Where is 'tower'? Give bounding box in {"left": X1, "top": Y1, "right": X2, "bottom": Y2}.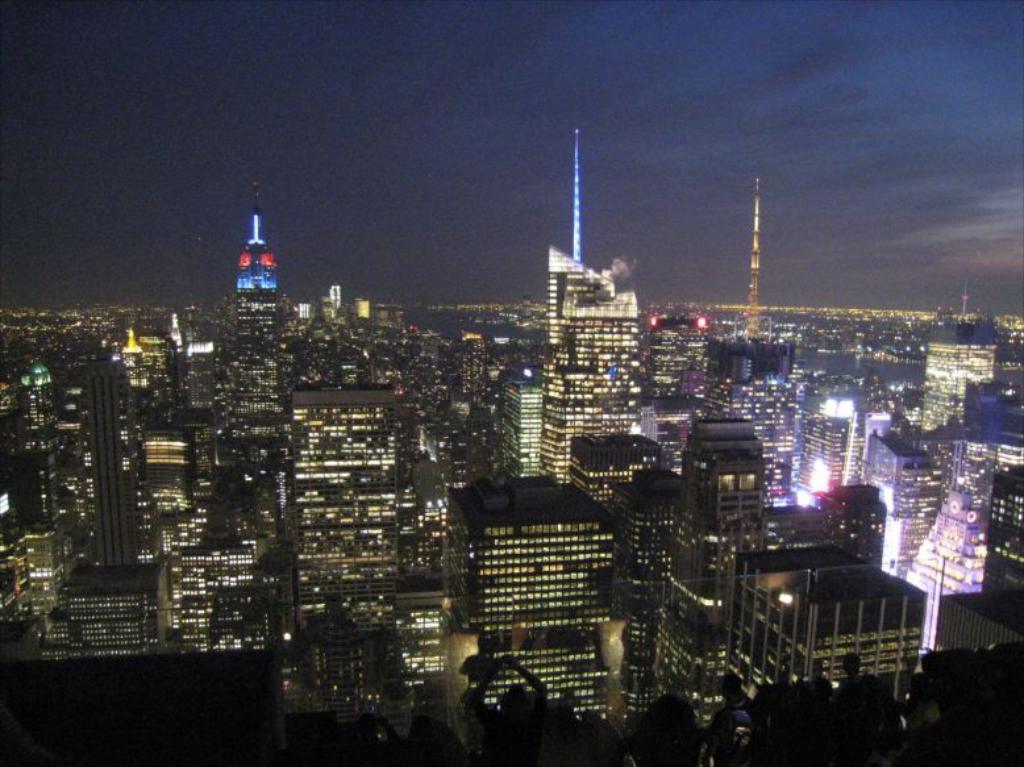
{"left": 71, "top": 358, "right": 140, "bottom": 566}.
